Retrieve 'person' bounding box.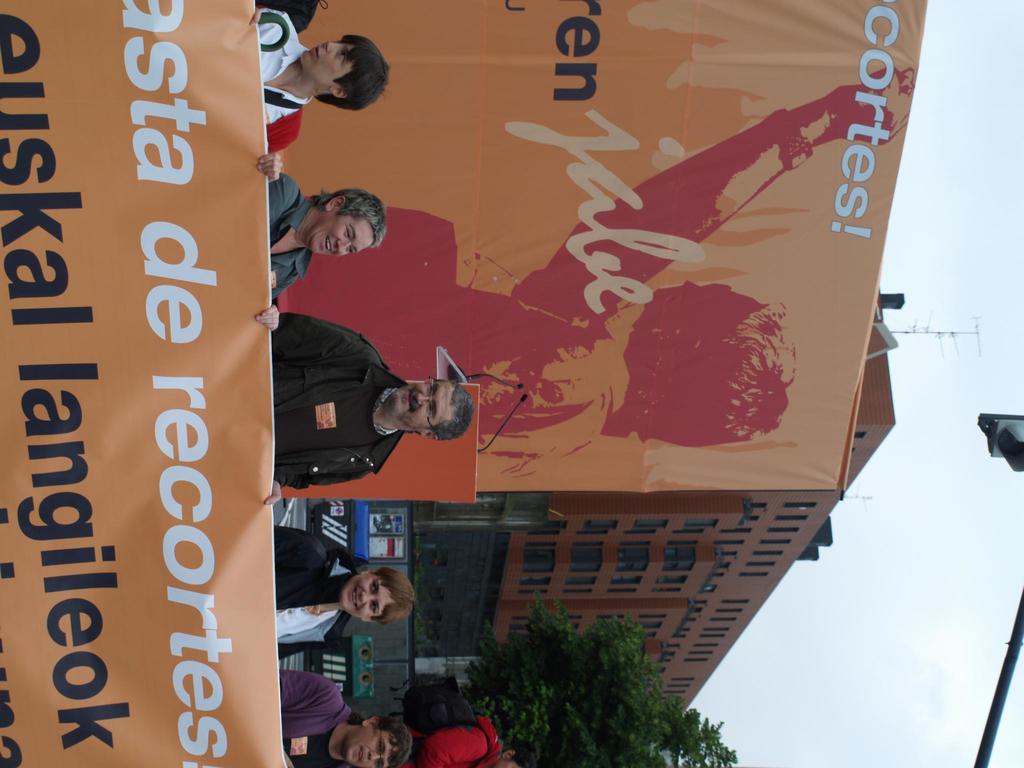
Bounding box: 273:518:413:657.
